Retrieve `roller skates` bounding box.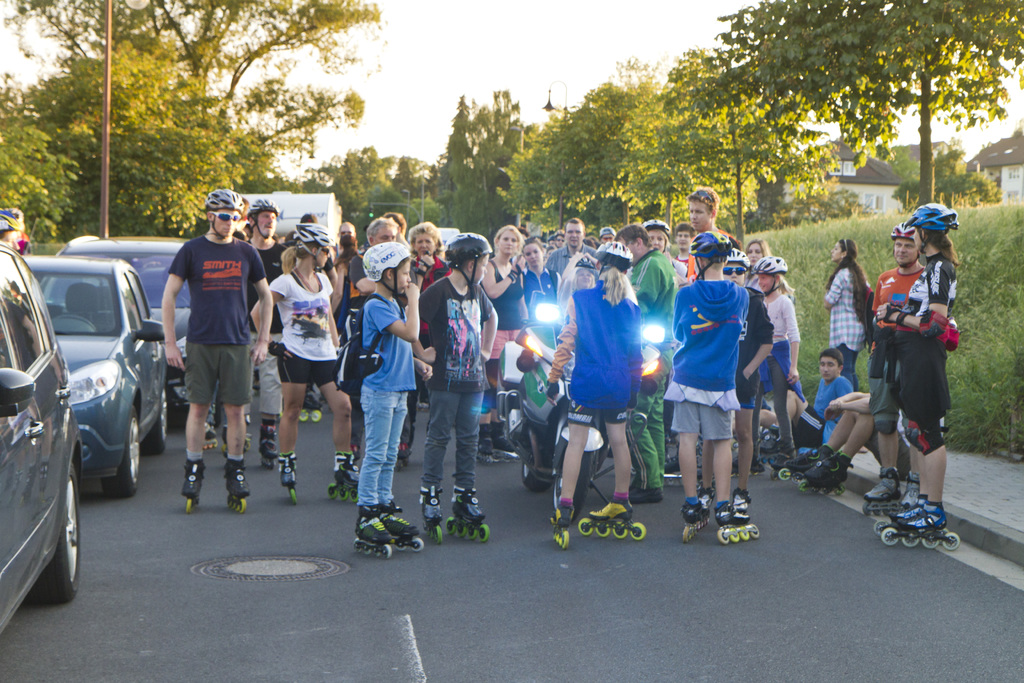
Bounding box: (298, 388, 323, 423).
